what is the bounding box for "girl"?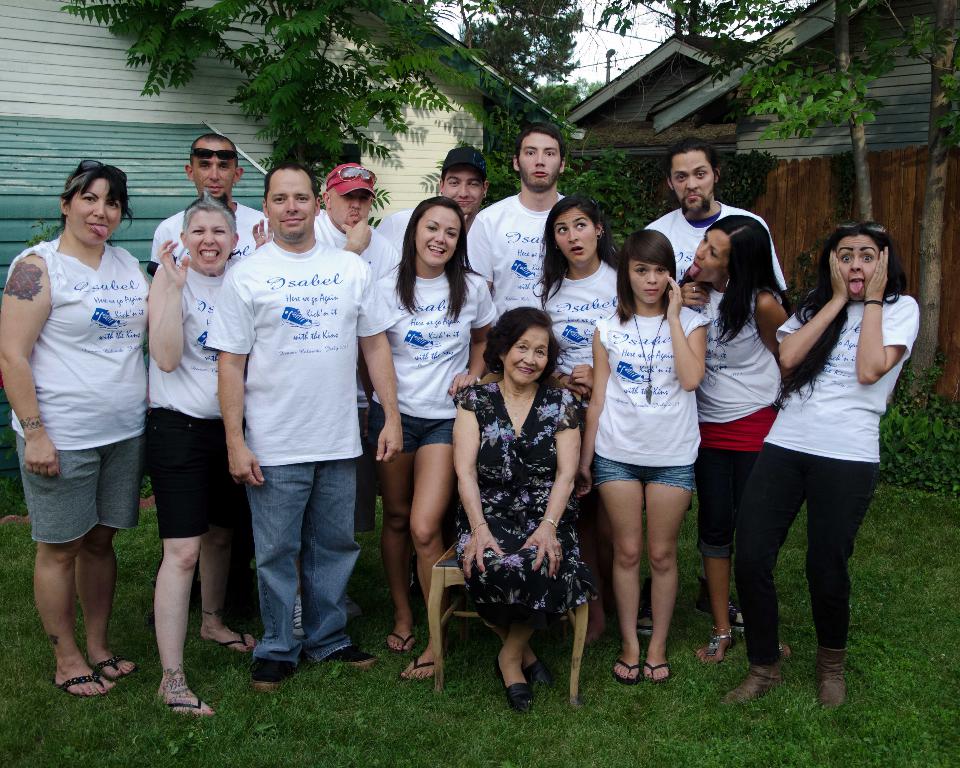
{"left": 370, "top": 200, "right": 497, "bottom": 683}.
